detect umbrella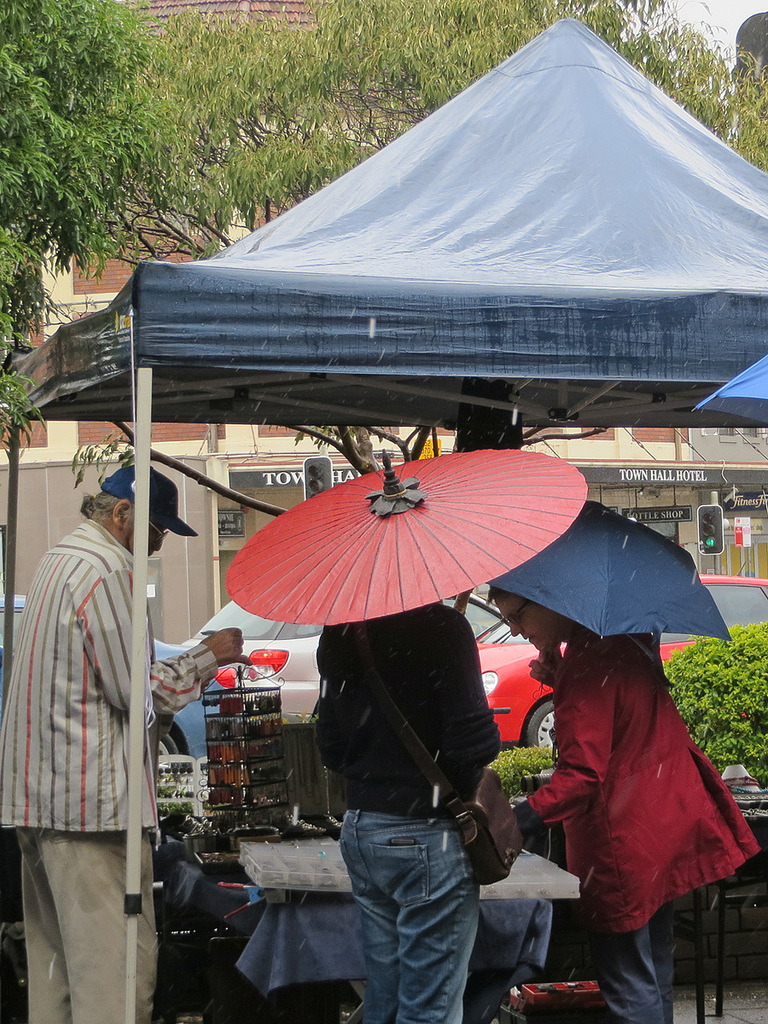
[691,352,767,423]
